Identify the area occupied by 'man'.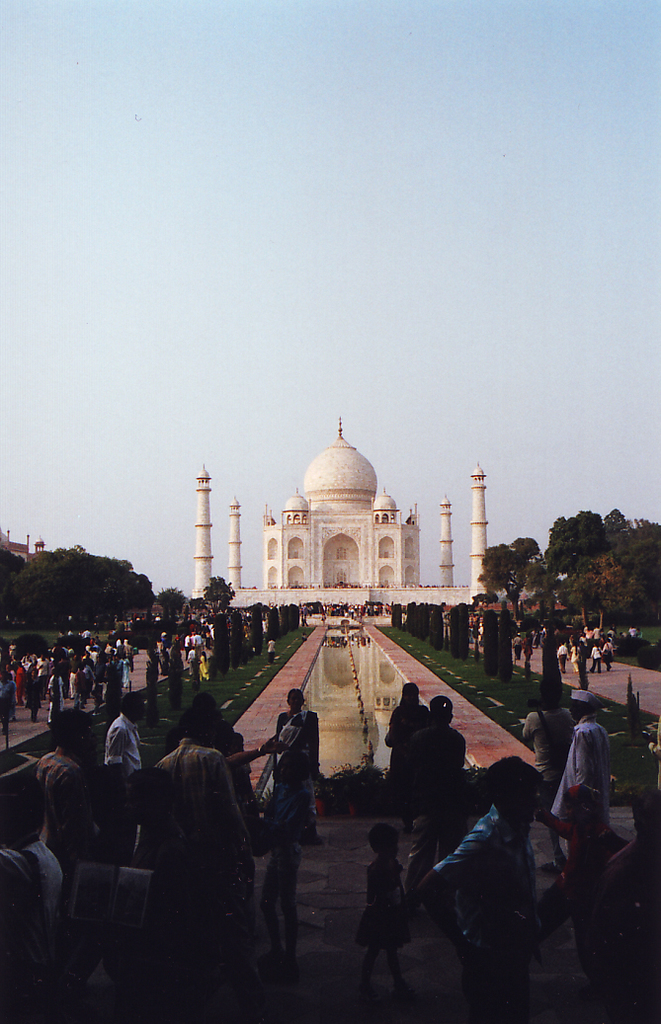
Area: 413 758 540 1023.
